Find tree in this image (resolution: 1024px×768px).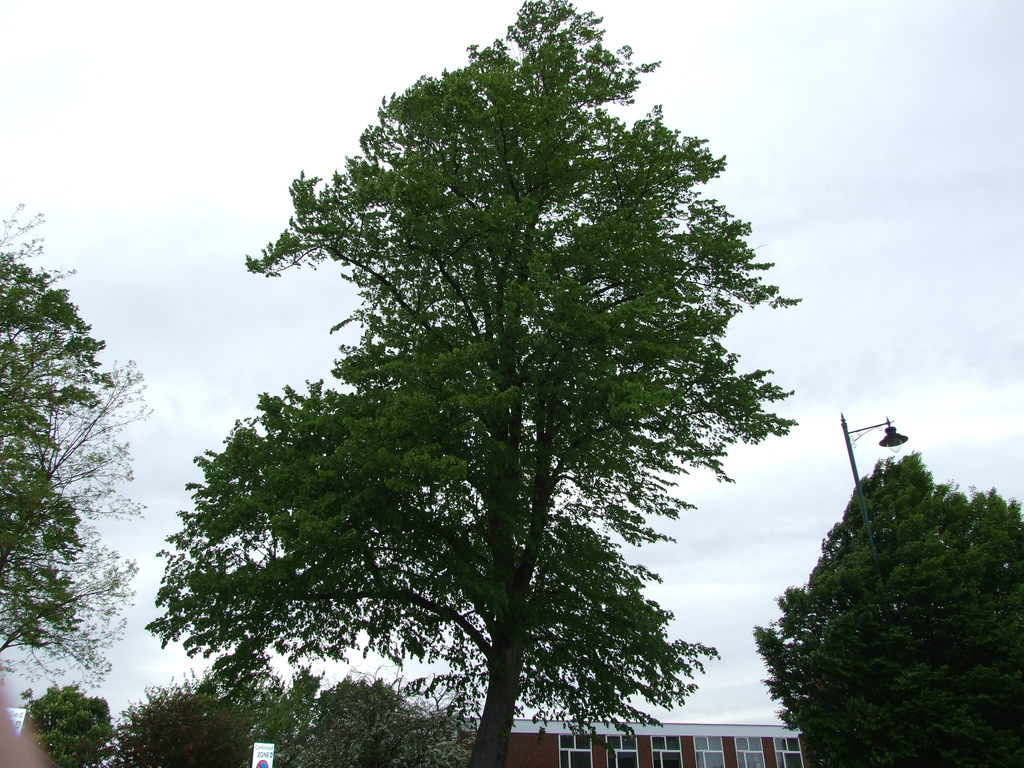
(745, 447, 1023, 767).
